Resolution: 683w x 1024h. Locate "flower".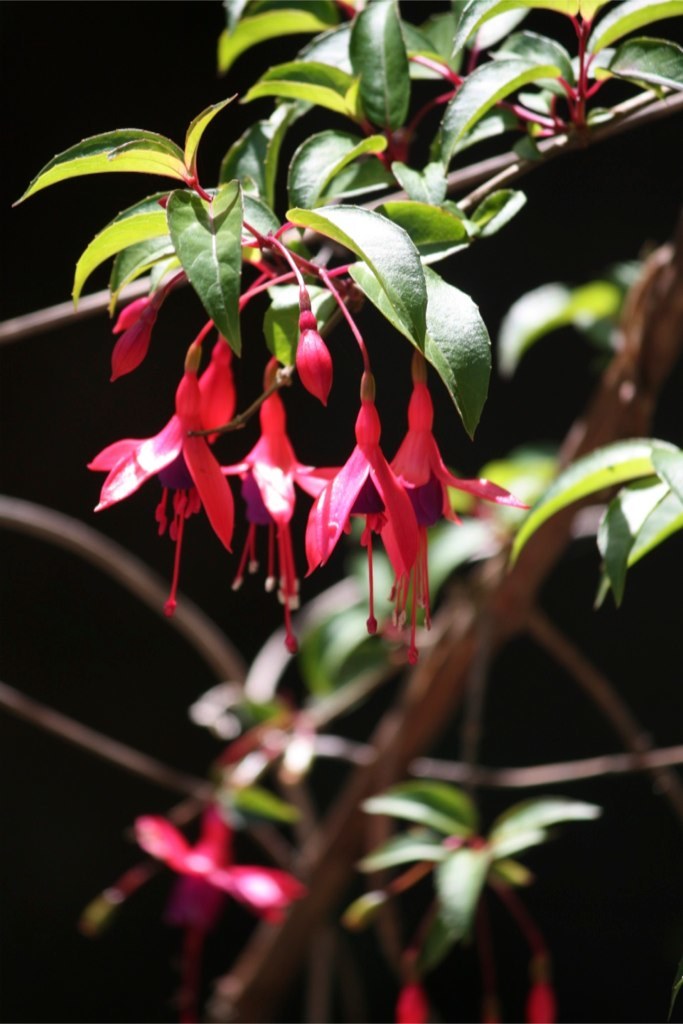
bbox(215, 362, 344, 607).
